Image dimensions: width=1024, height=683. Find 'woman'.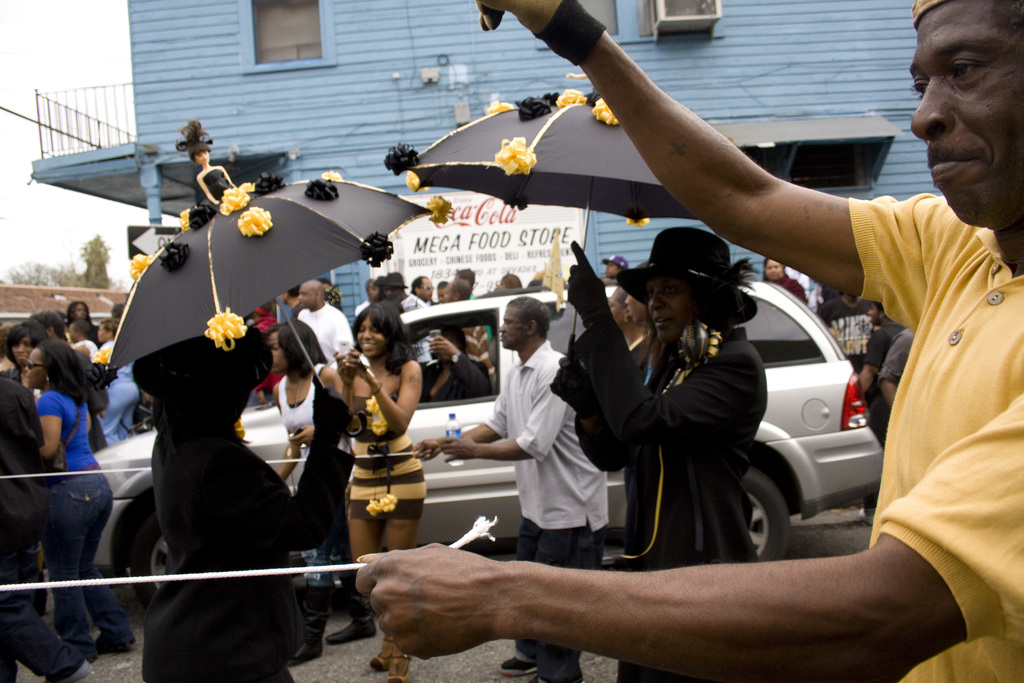
545 229 767 682.
